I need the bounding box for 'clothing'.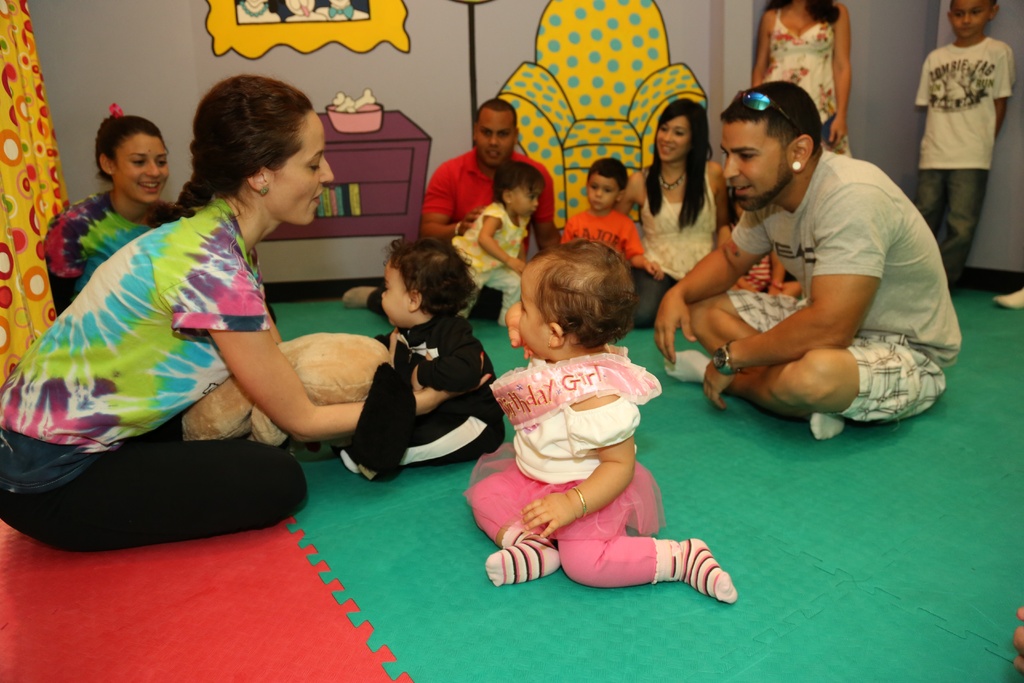
Here it is: (x1=0, y1=199, x2=241, y2=454).
